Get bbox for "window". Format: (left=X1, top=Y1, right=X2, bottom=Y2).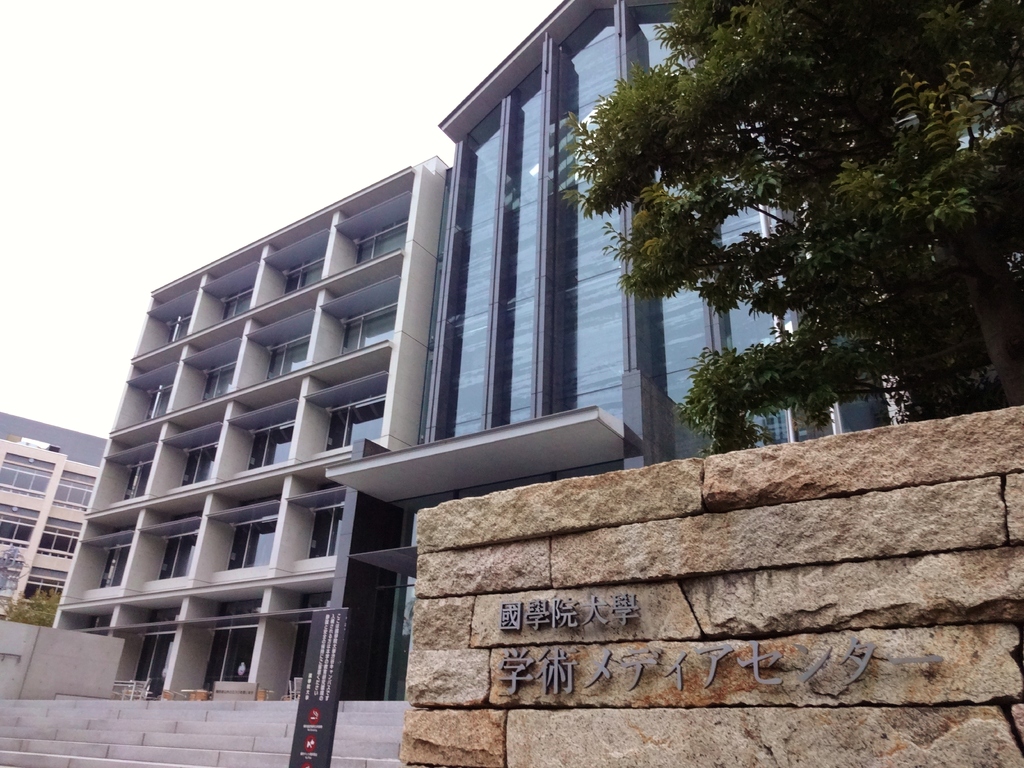
(left=226, top=516, right=278, bottom=569).
